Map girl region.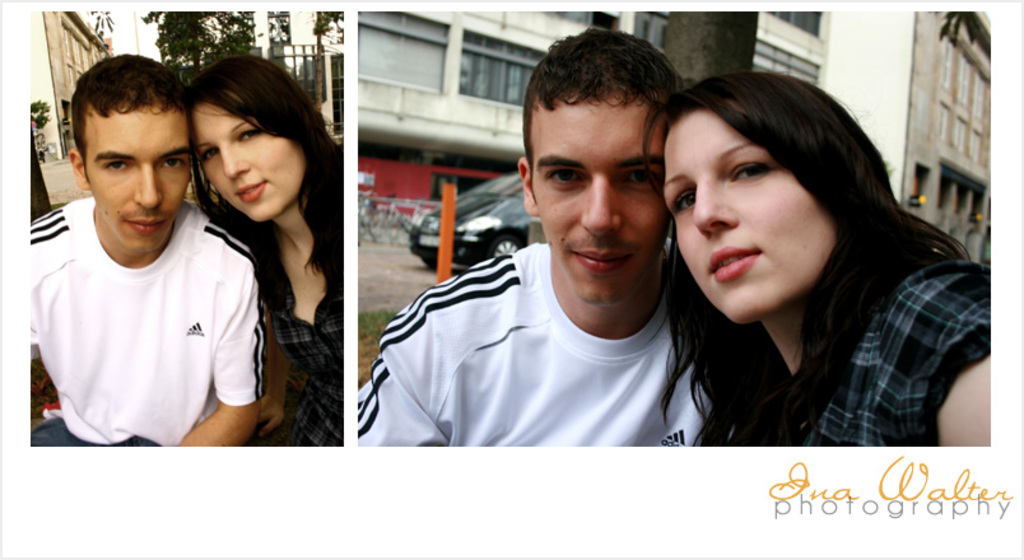
Mapped to [185,52,343,449].
